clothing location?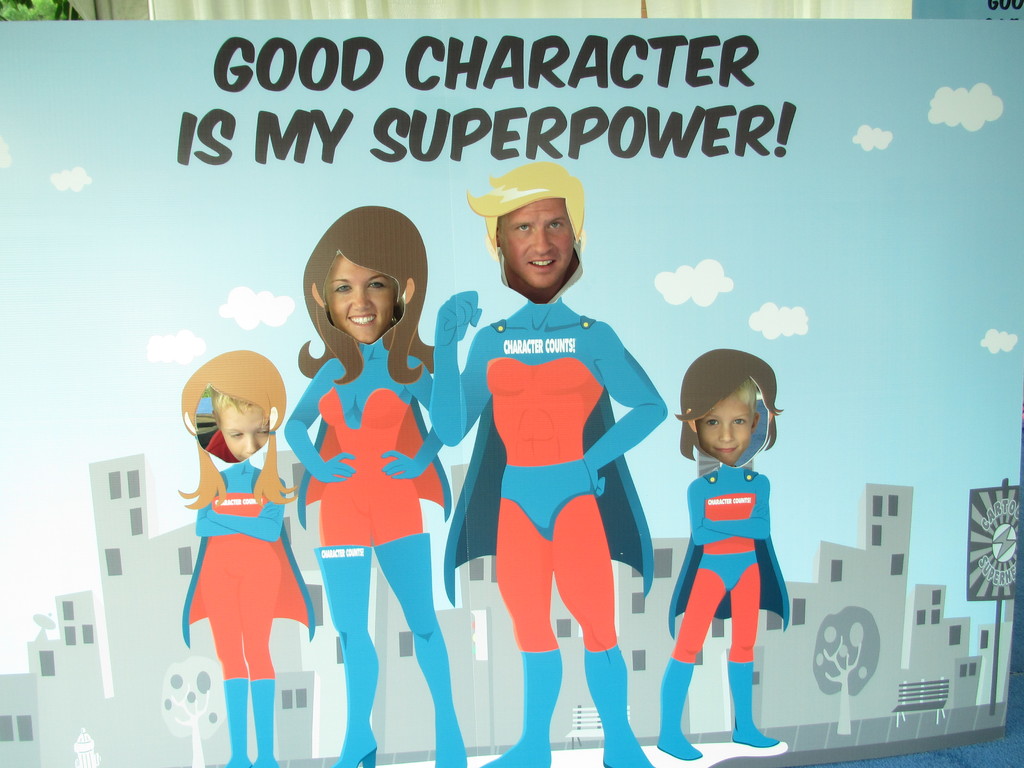
l=671, t=461, r=792, b=662
